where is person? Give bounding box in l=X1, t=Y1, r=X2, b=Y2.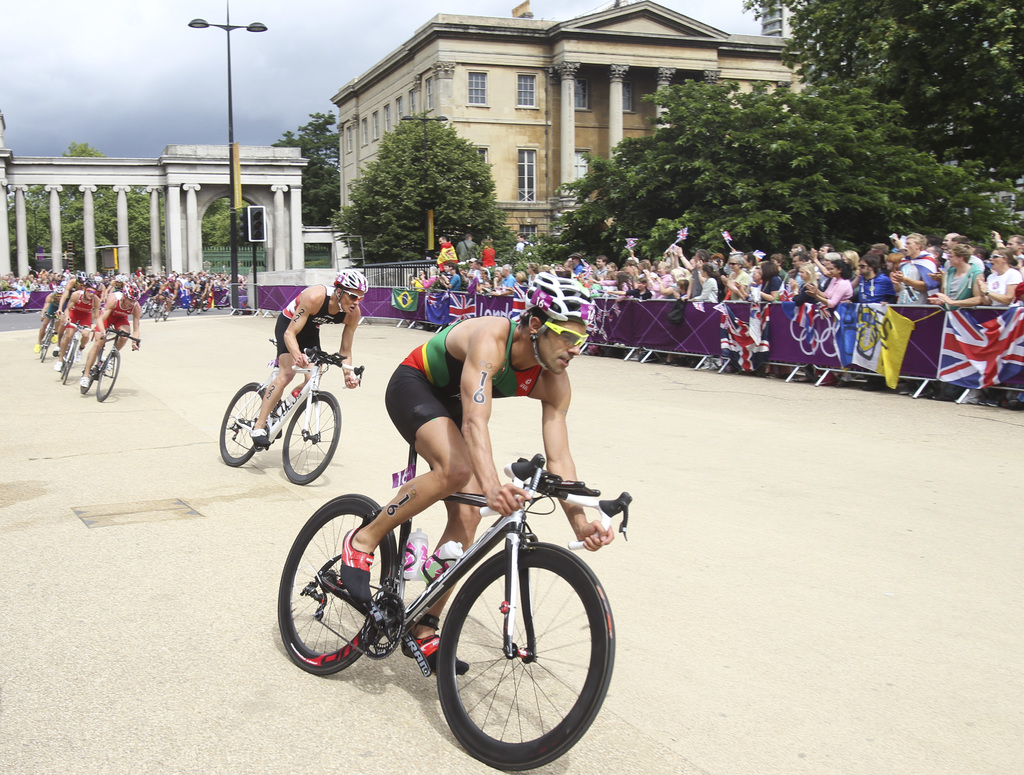
l=247, t=267, r=365, b=451.
